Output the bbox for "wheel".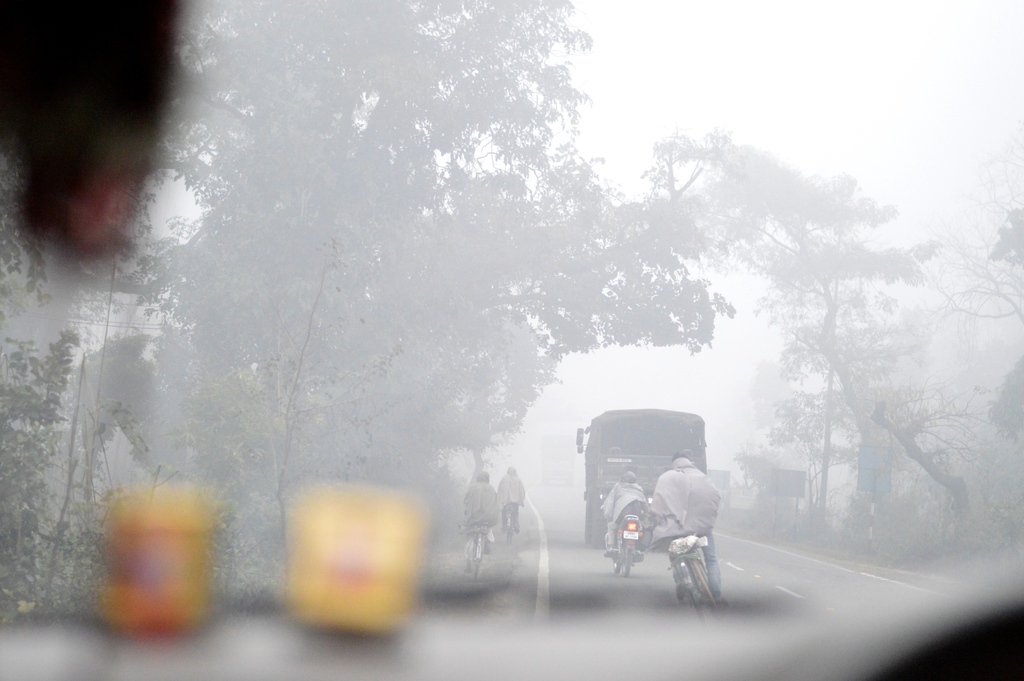
(689,592,708,629).
